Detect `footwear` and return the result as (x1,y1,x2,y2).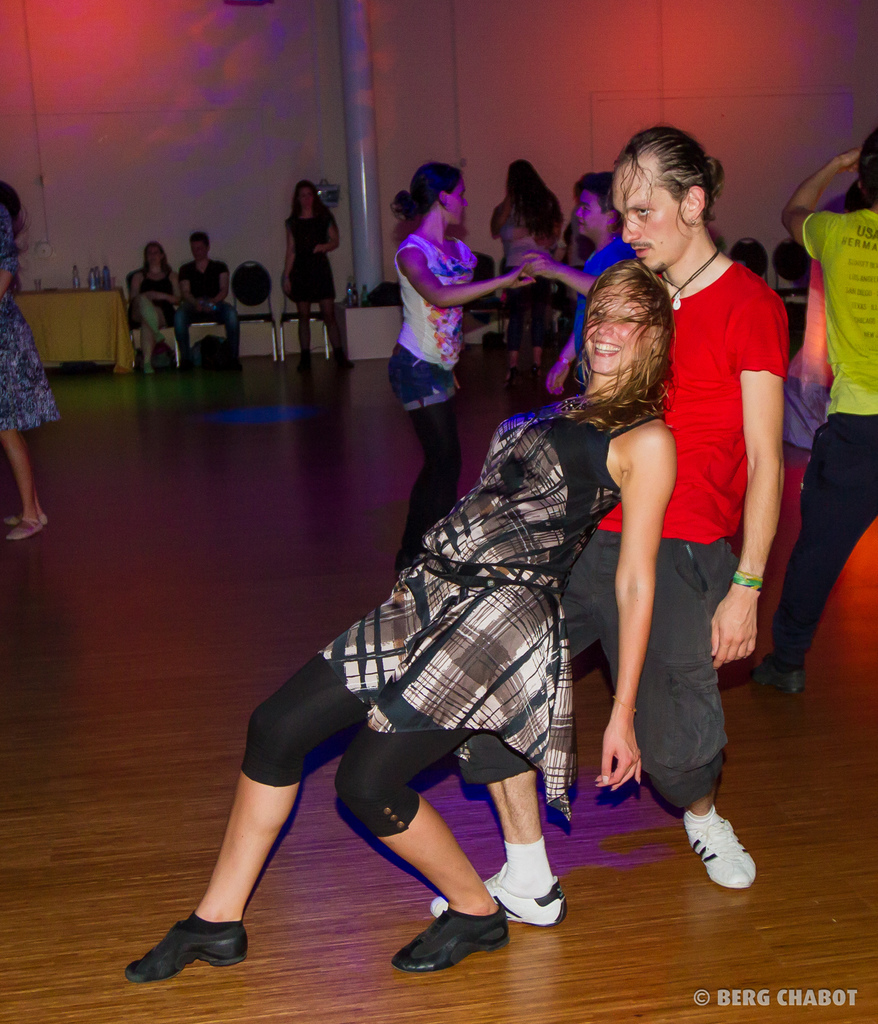
(333,355,354,371).
